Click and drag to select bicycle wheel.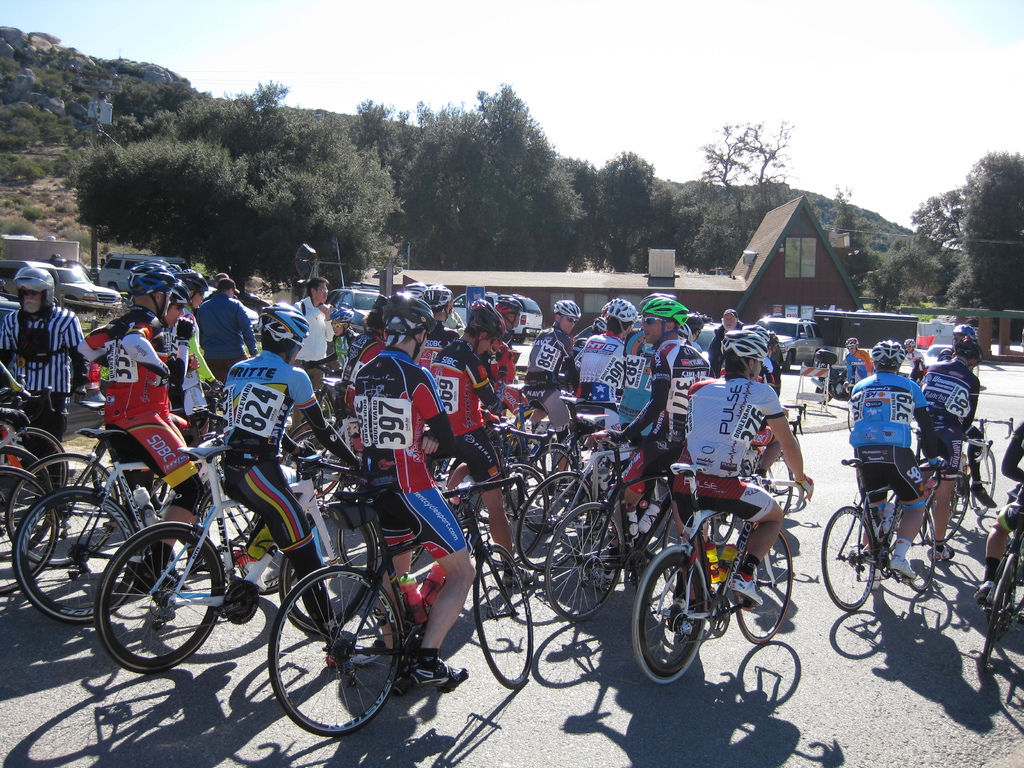
Selection: pyautogui.locateOnScreen(6, 447, 117, 569).
